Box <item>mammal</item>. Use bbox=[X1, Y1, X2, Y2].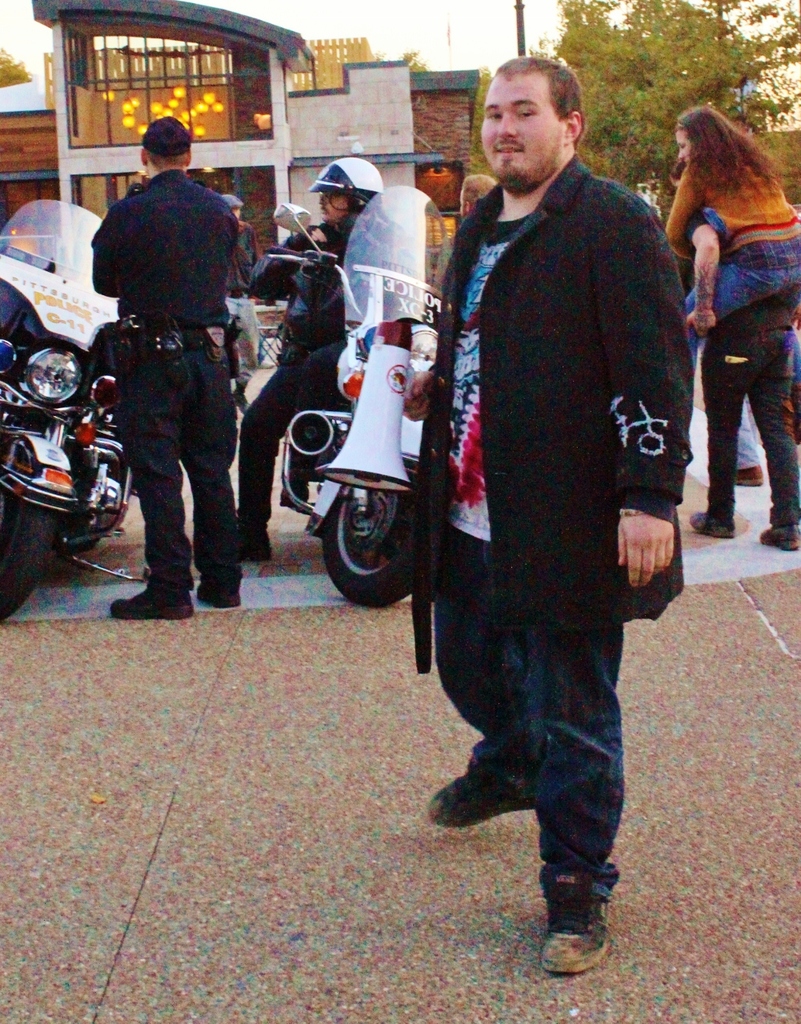
bbox=[237, 154, 386, 561].
